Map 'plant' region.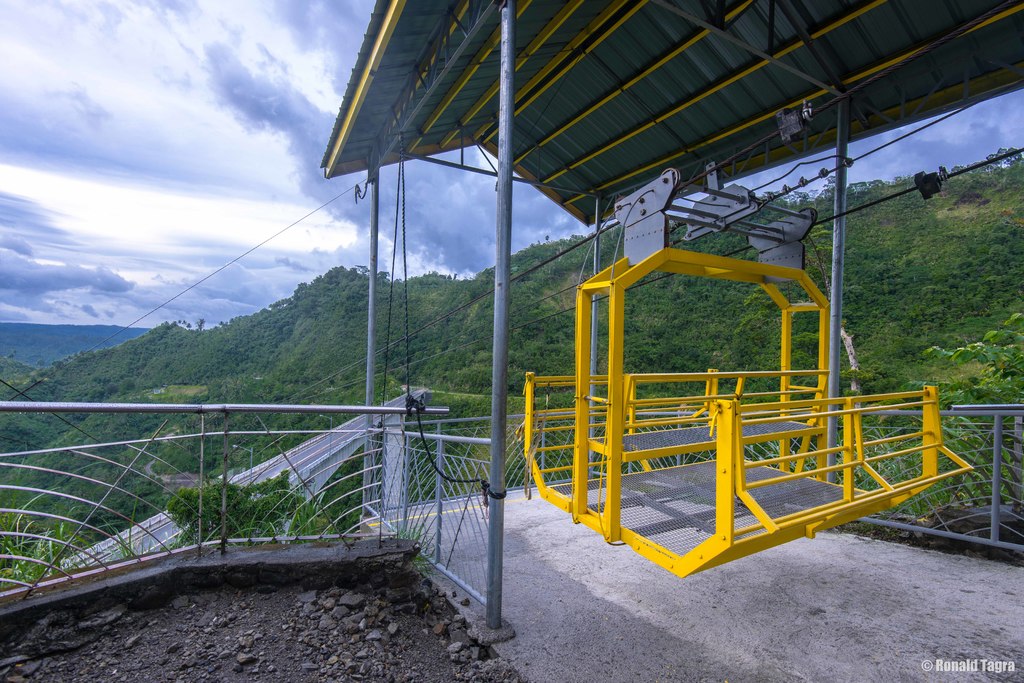
Mapped to {"x1": 0, "y1": 501, "x2": 133, "y2": 596}.
